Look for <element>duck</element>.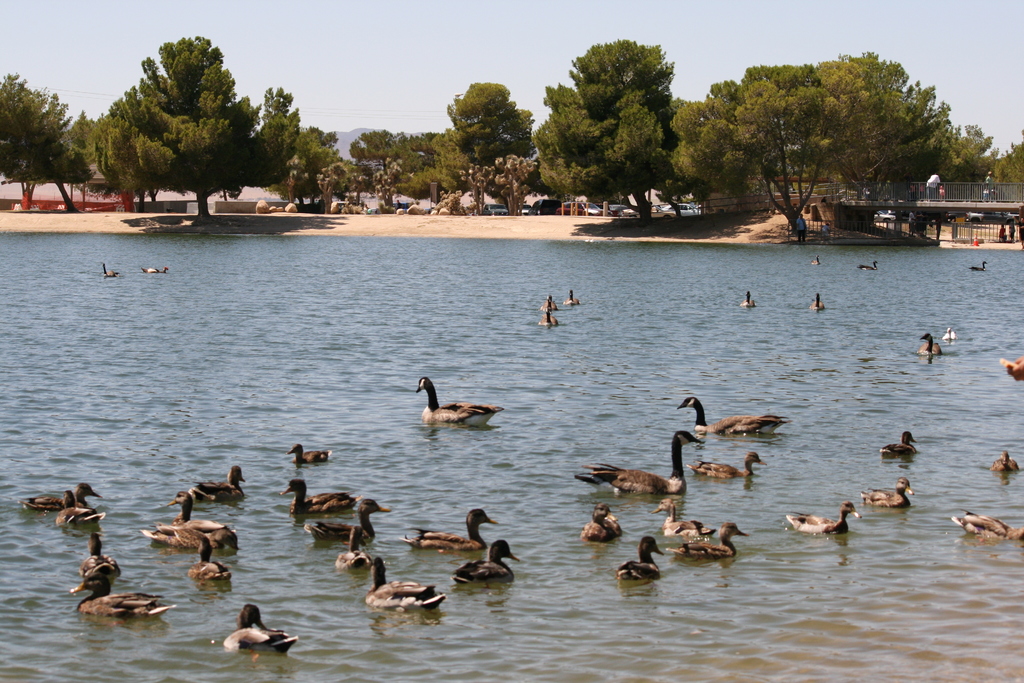
Found: detection(581, 505, 624, 546).
